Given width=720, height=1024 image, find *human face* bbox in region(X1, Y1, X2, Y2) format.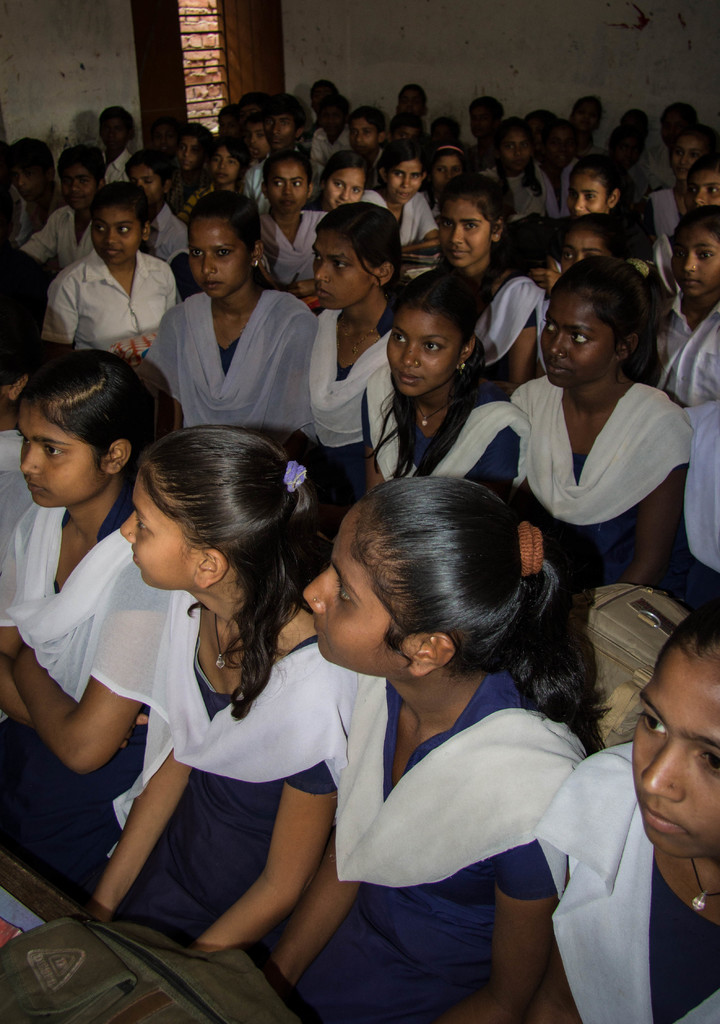
region(273, 166, 311, 209).
